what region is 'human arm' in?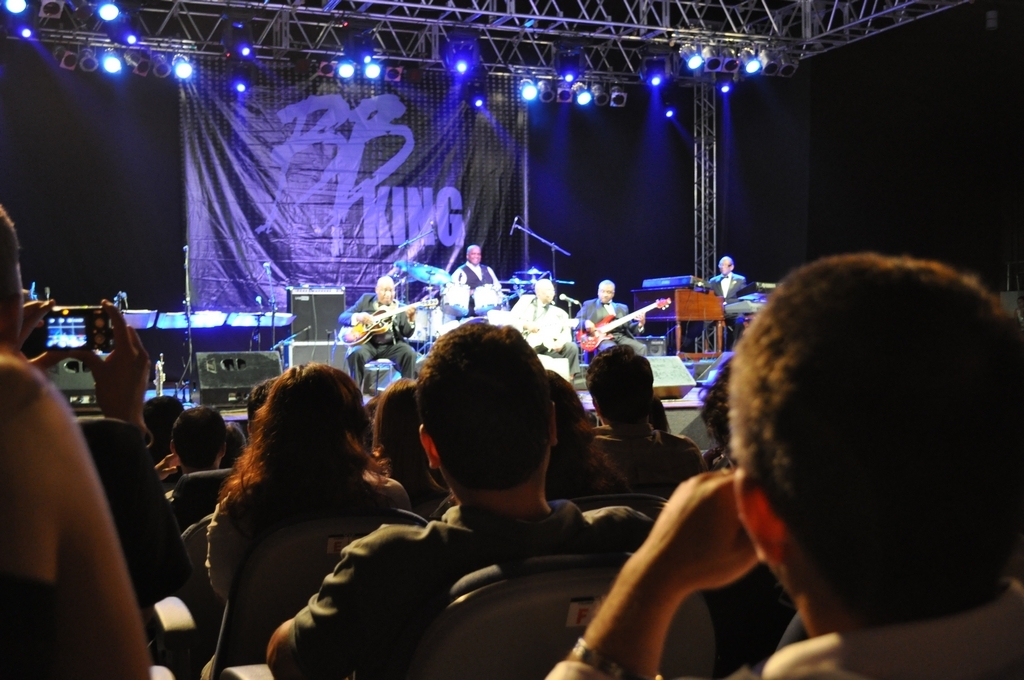
BBox(622, 305, 645, 340).
